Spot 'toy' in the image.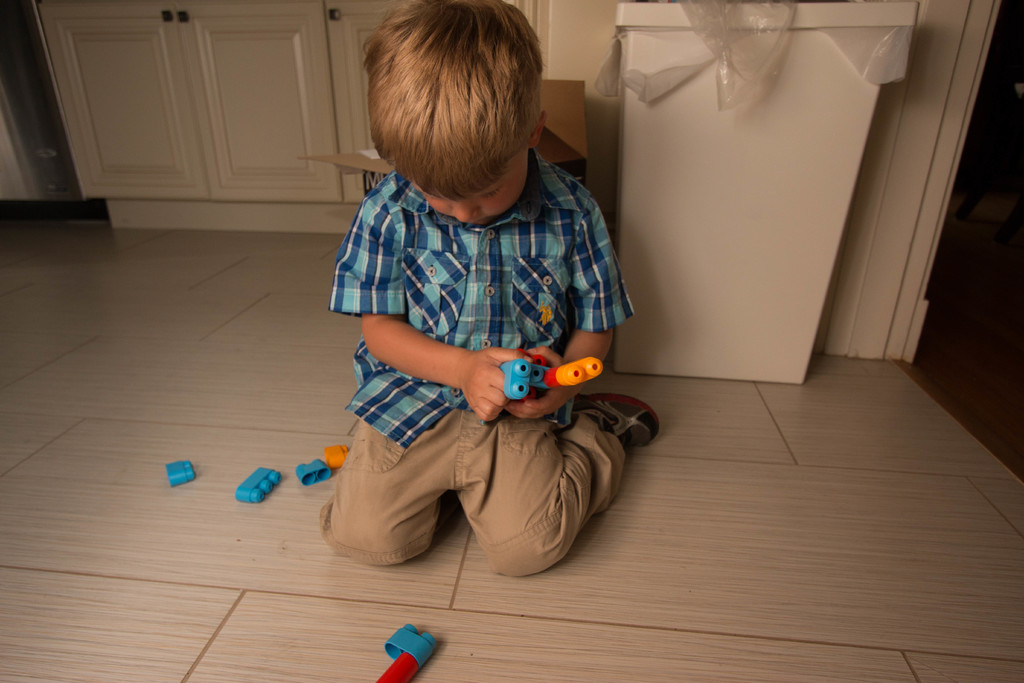
'toy' found at {"left": 238, "top": 466, "right": 280, "bottom": 506}.
